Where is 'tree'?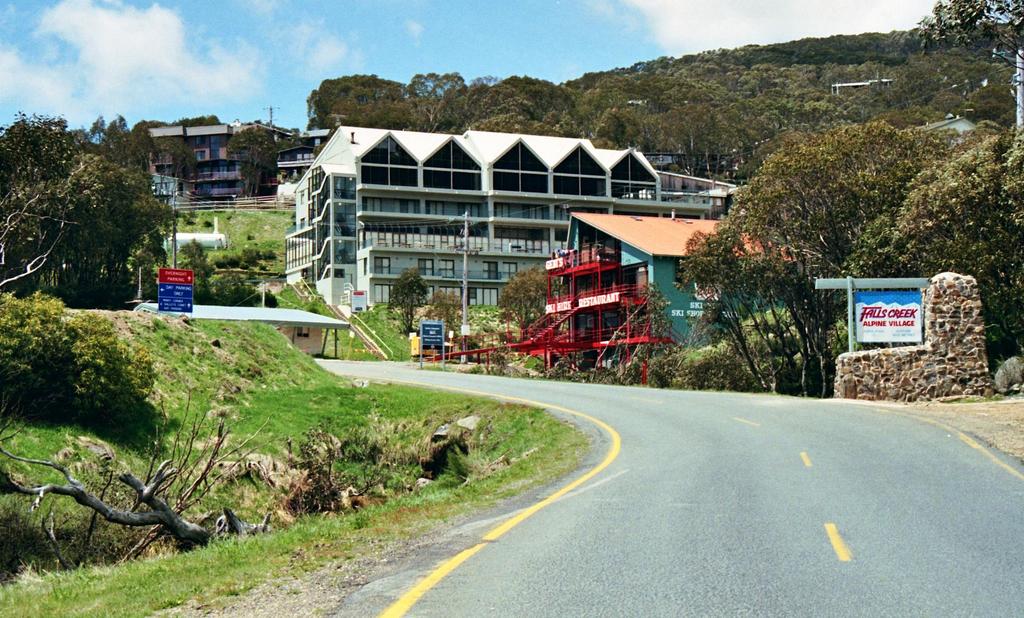
bbox(0, 355, 422, 575).
